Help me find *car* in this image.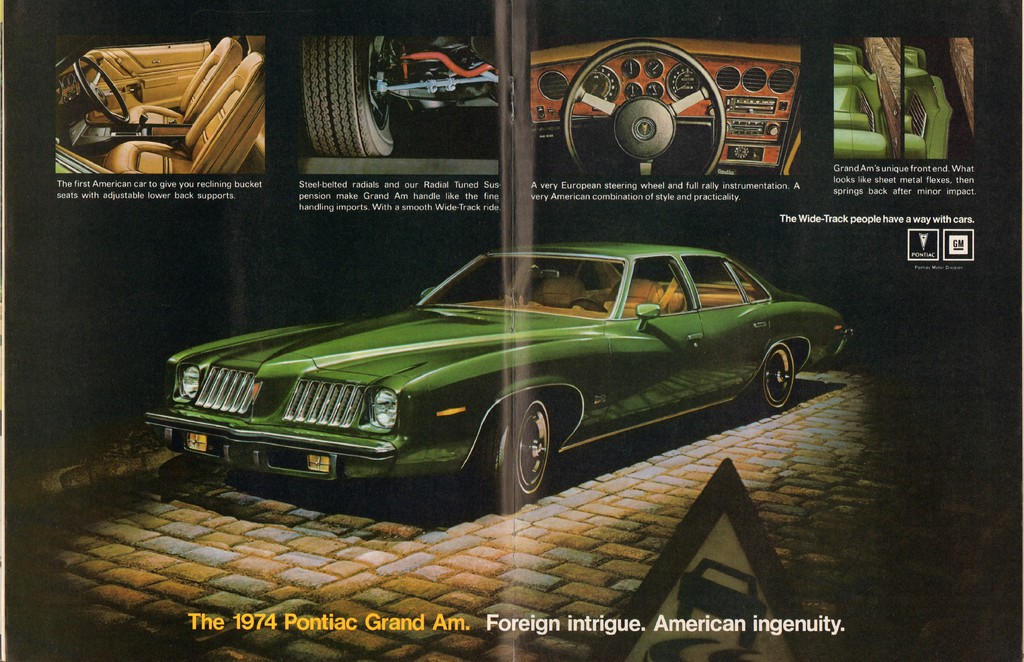
Found it: <bbox>530, 15, 804, 175</bbox>.
